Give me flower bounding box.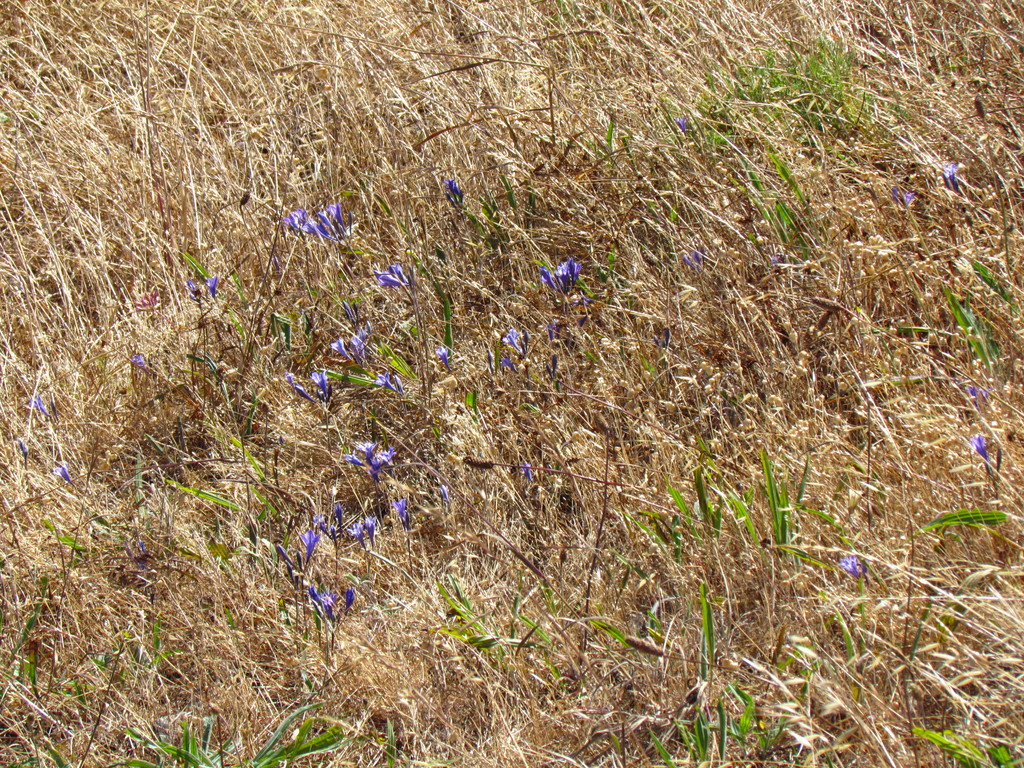
detection(19, 438, 31, 467).
